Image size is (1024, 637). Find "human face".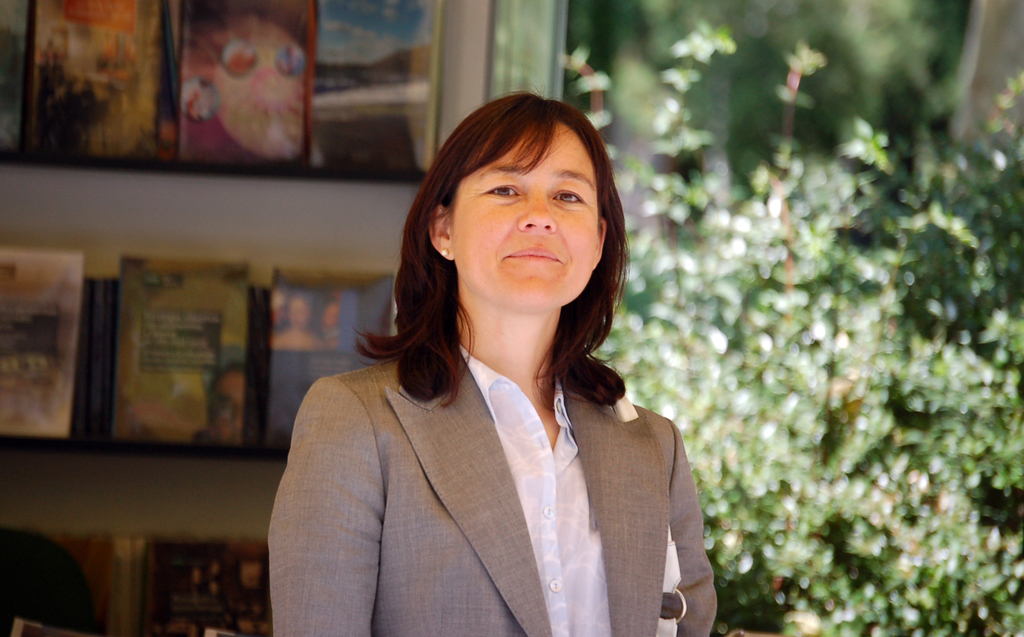
crop(455, 120, 602, 308).
